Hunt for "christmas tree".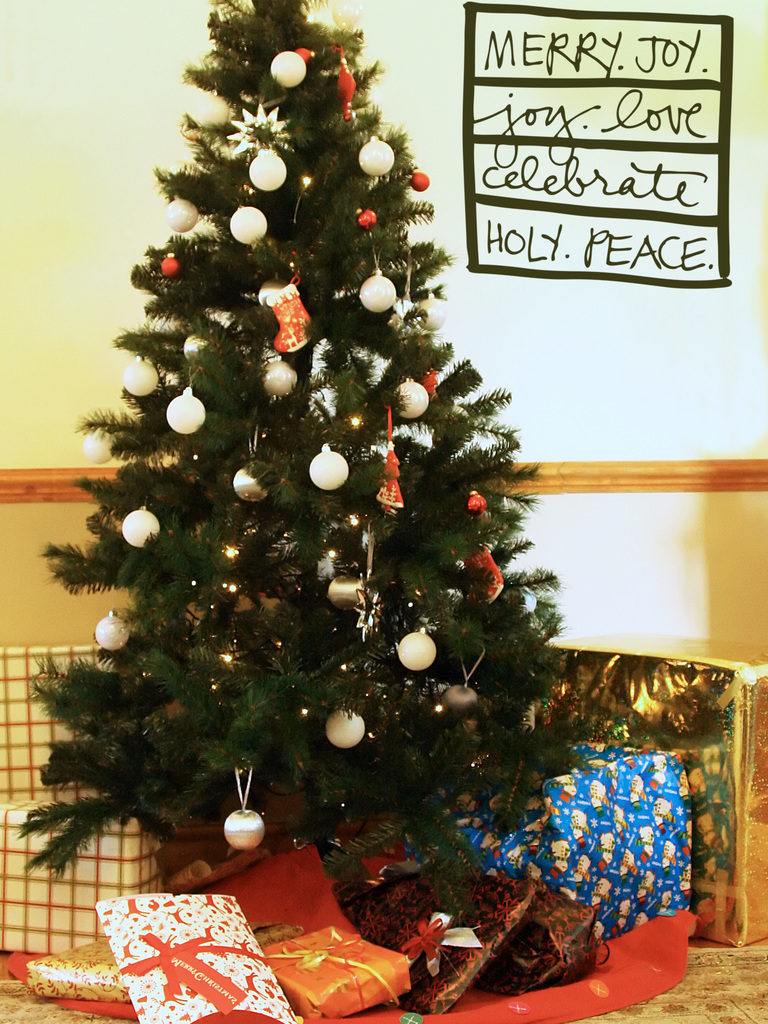
Hunted down at box=[14, 0, 607, 919].
